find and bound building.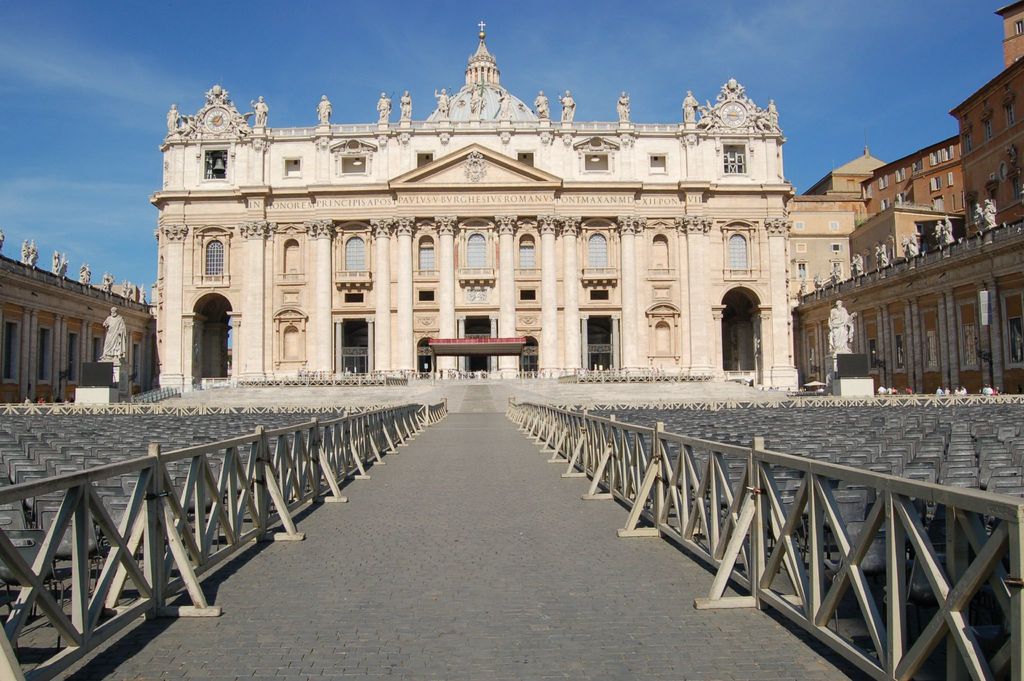
Bound: box=[854, 213, 933, 275].
